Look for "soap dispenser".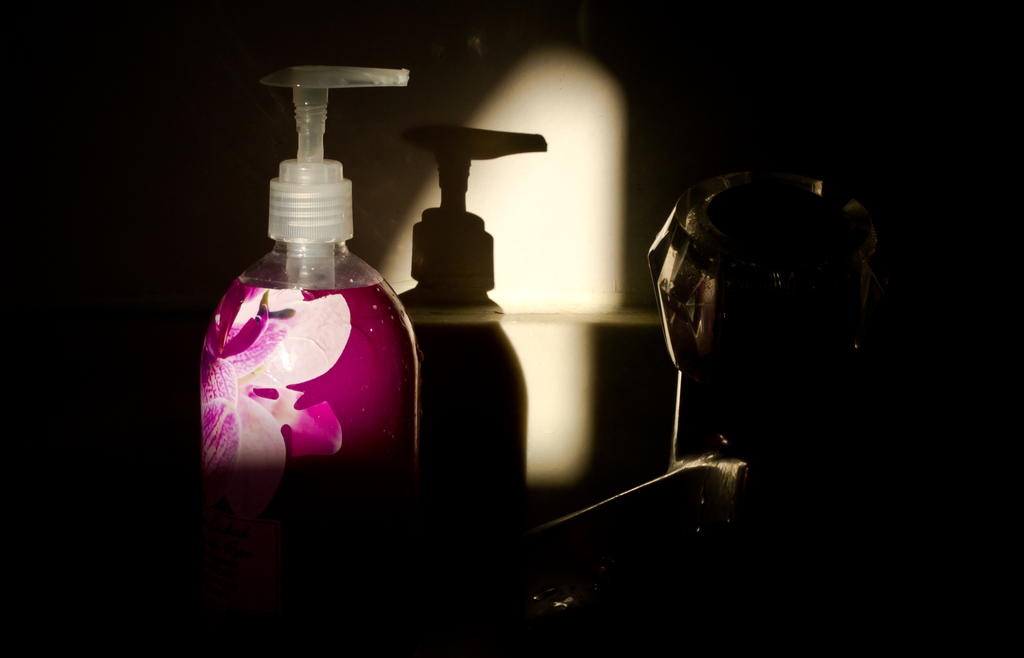
Found: l=200, t=66, r=417, b=568.
